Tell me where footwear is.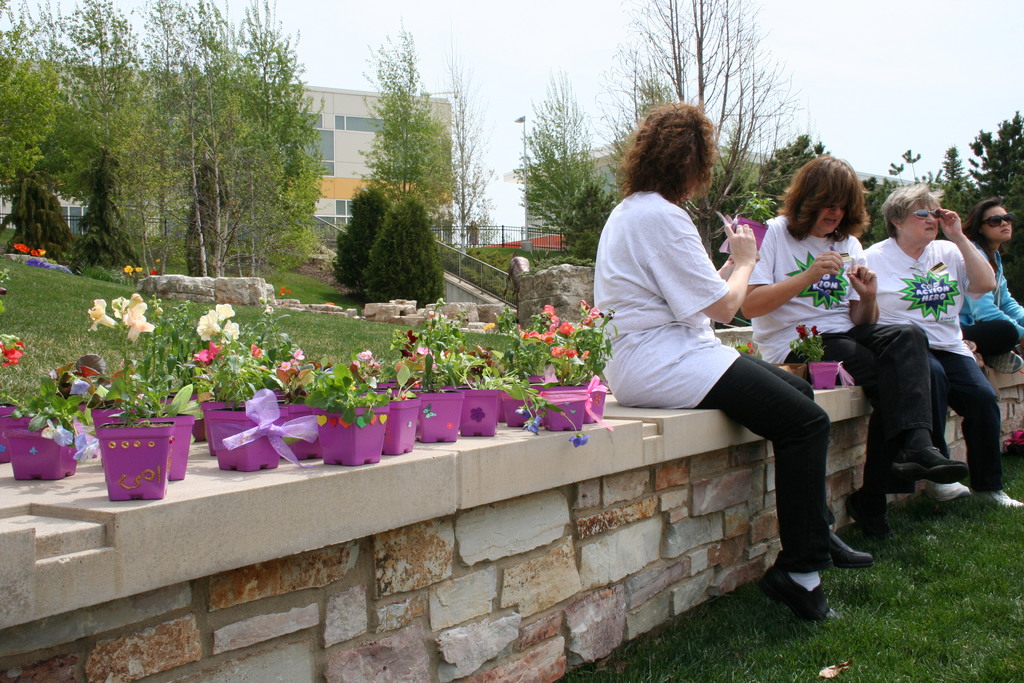
footwear is at bbox=[845, 483, 892, 549].
